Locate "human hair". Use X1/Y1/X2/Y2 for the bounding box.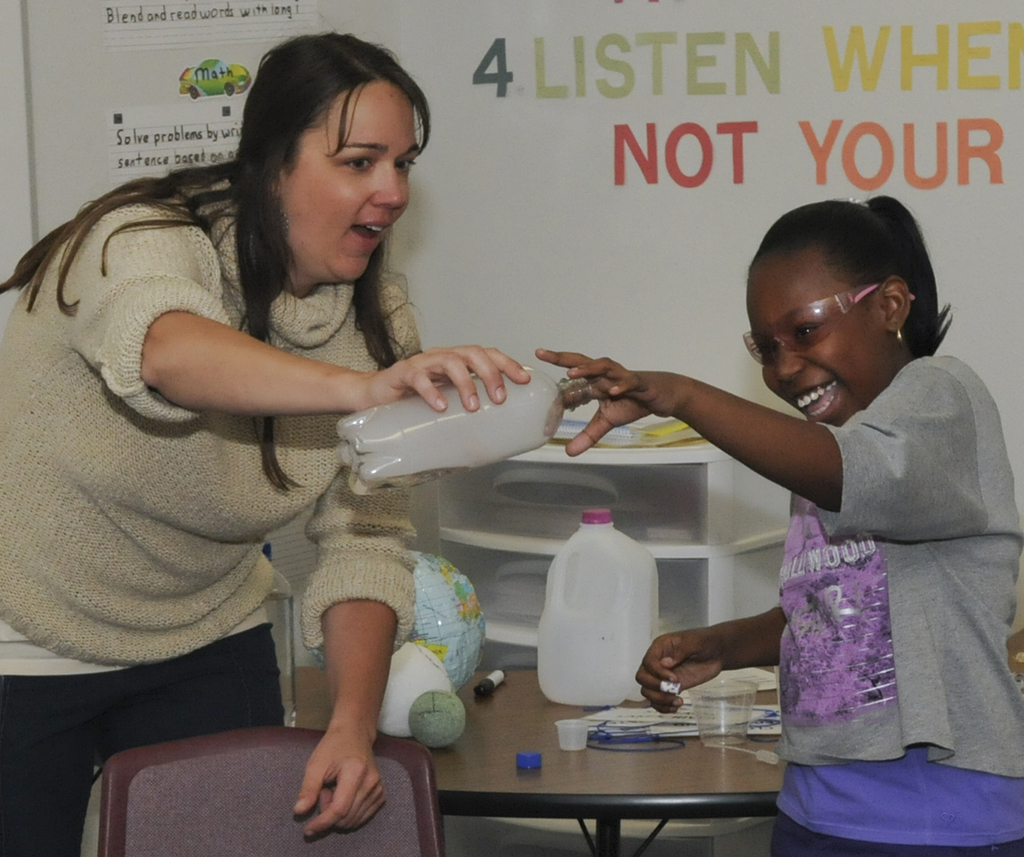
0/28/438/490.
